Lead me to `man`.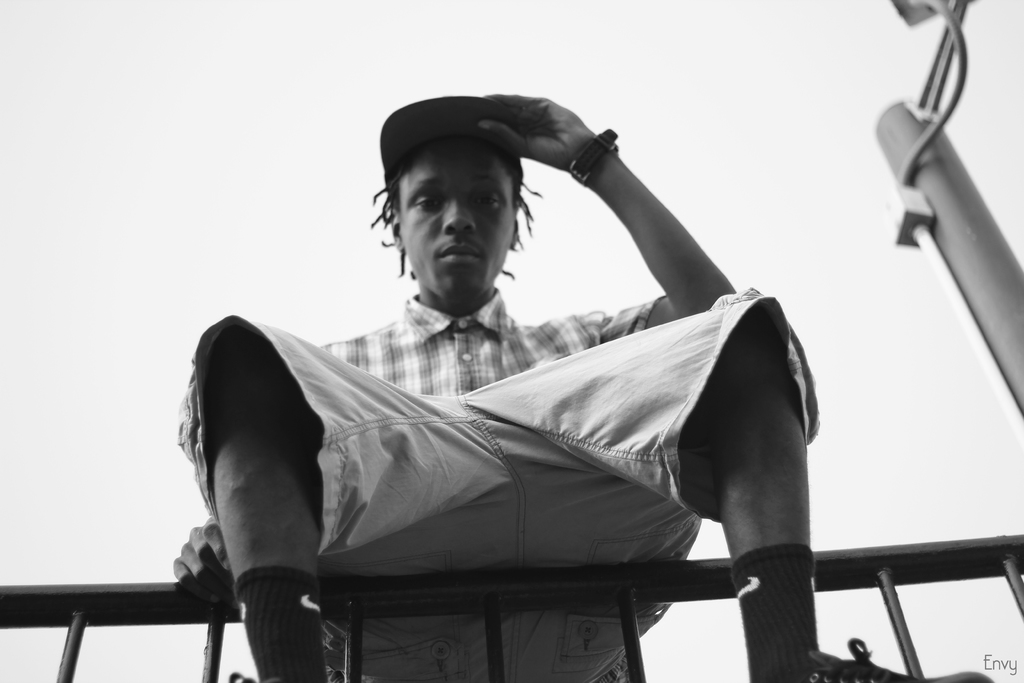
Lead to [131,83,860,669].
